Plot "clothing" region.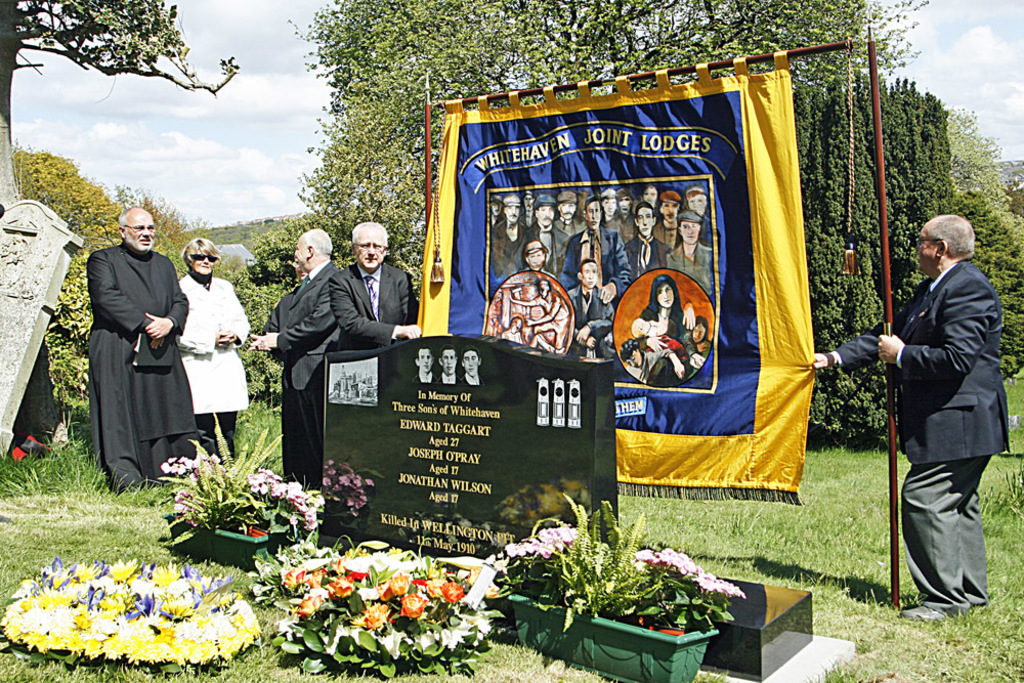
Plotted at (83, 234, 194, 484).
